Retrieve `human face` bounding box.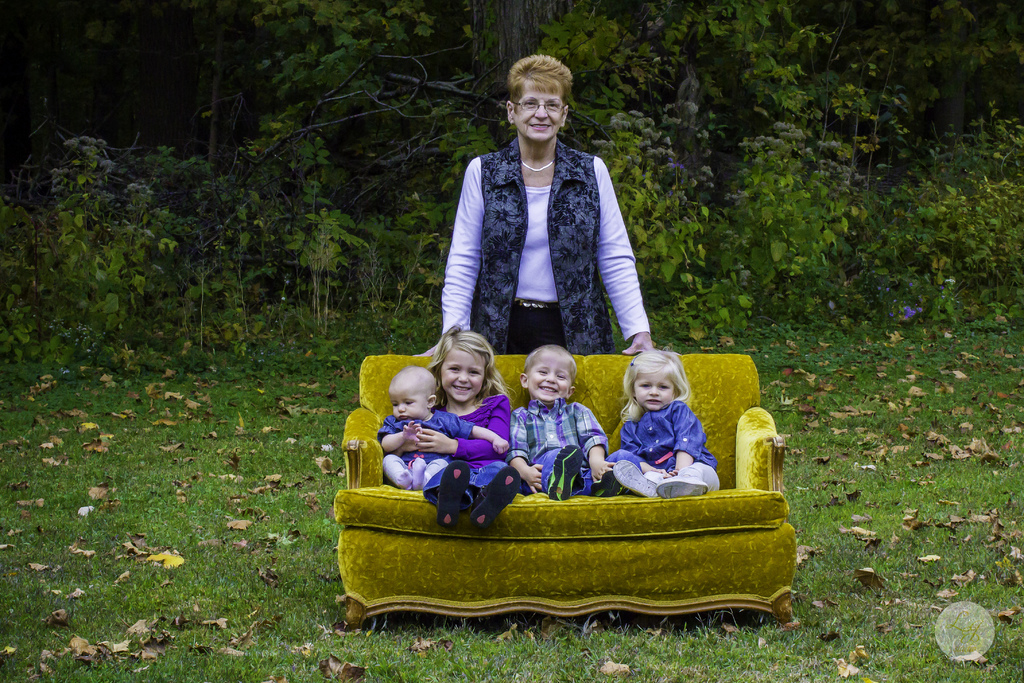
Bounding box: x1=527 y1=355 x2=573 y2=404.
